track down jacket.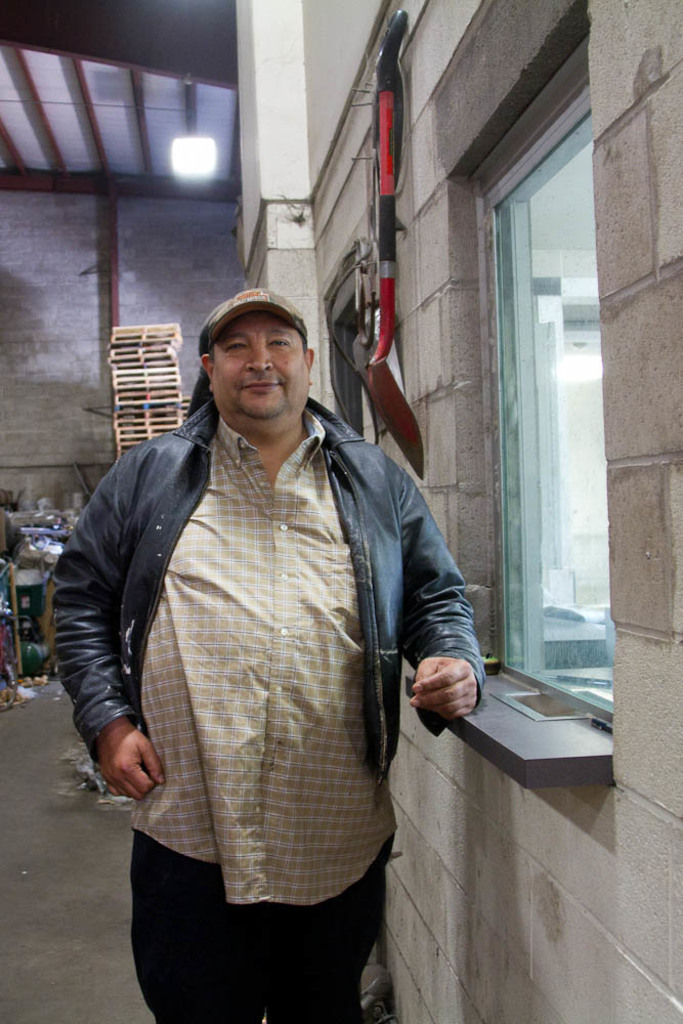
Tracked to crop(34, 354, 362, 853).
